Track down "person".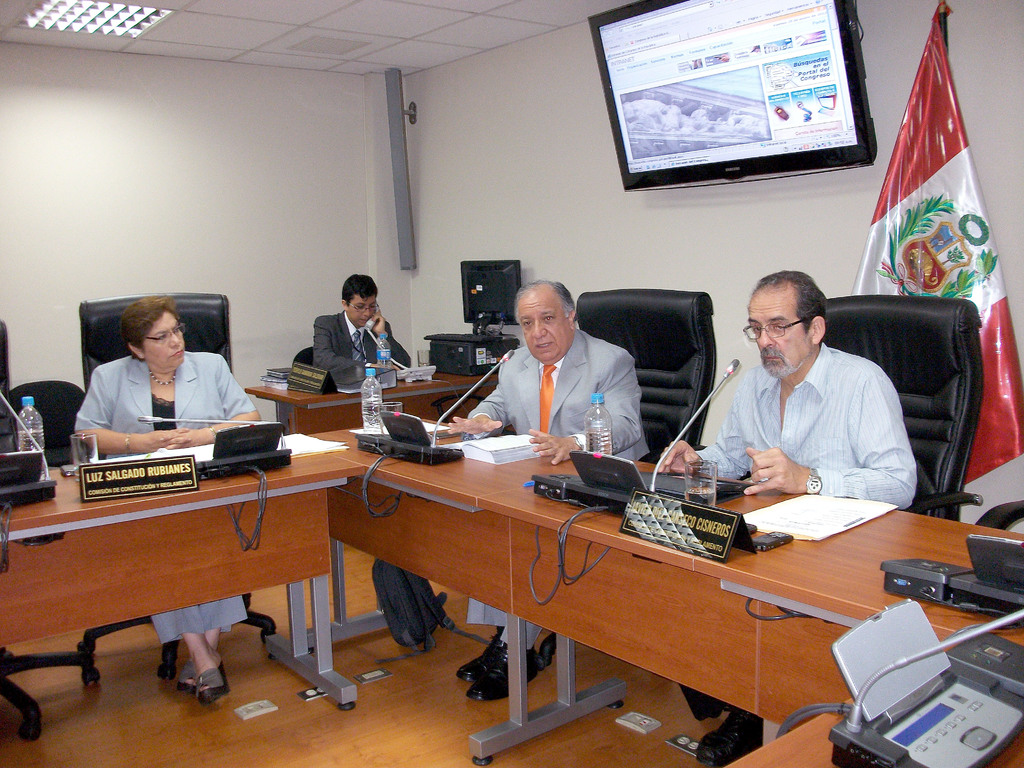
Tracked to l=442, t=280, r=653, b=708.
